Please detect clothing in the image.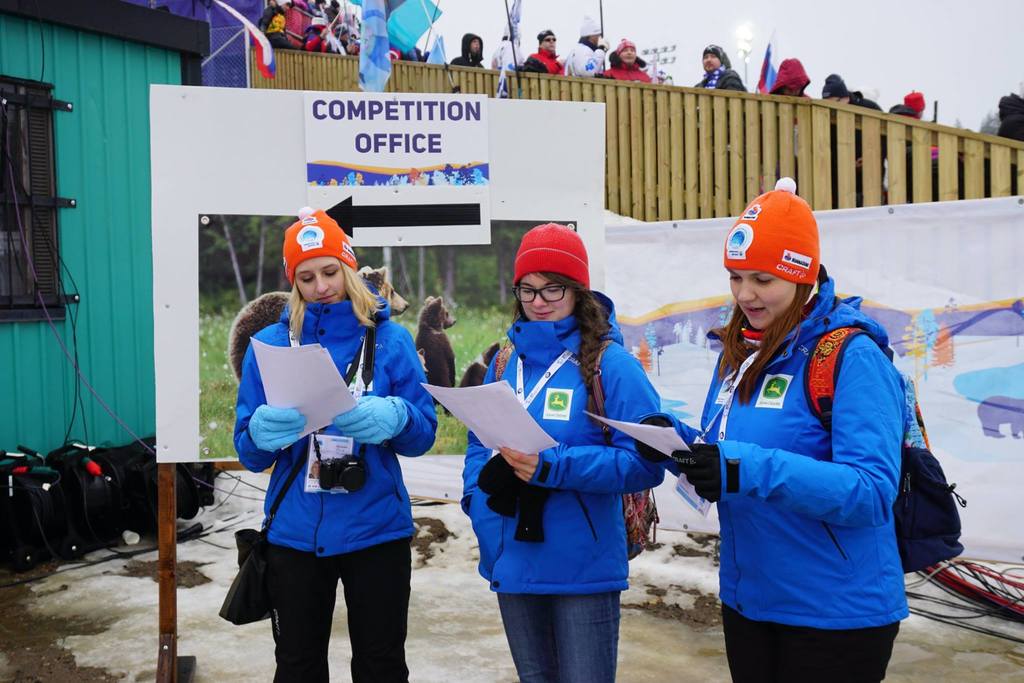
591, 63, 657, 88.
